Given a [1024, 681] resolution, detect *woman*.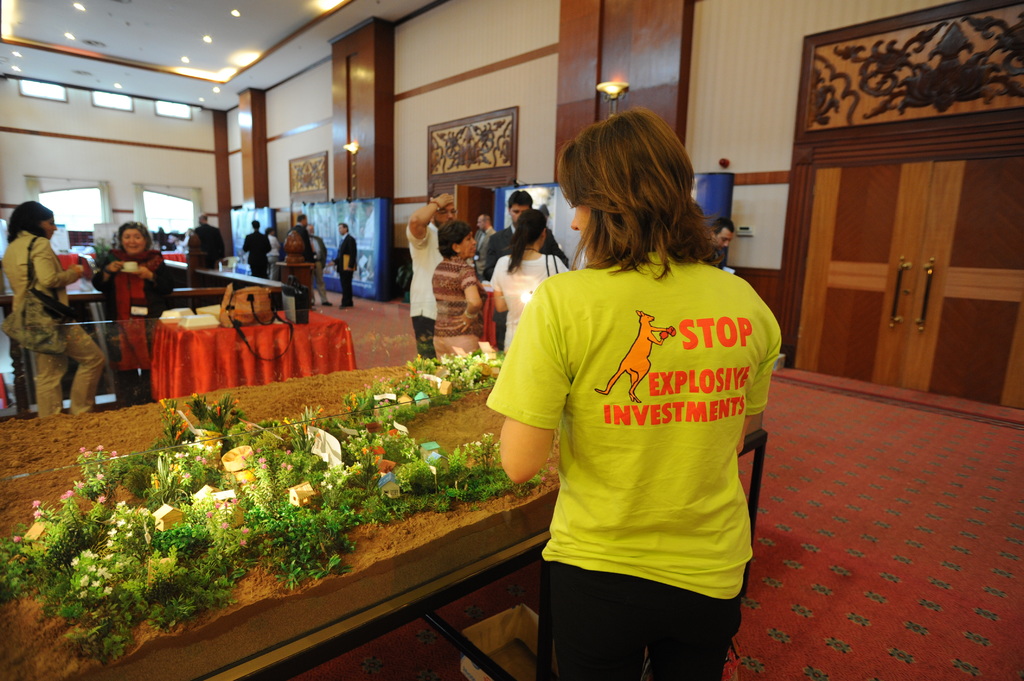
l=0, t=201, r=102, b=415.
